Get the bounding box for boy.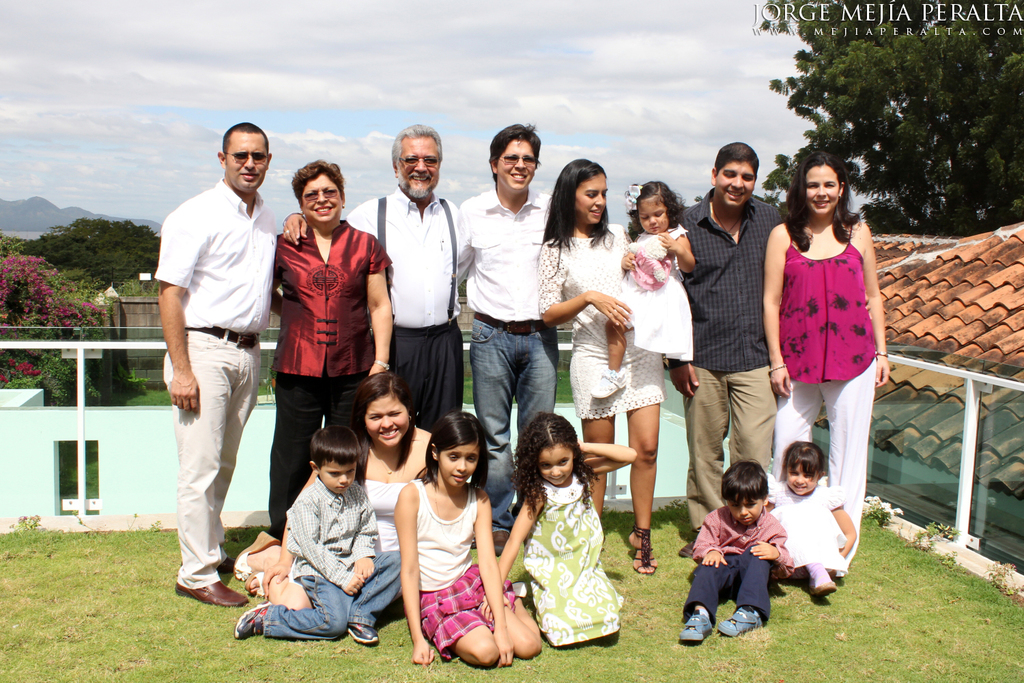
box=[233, 426, 402, 647].
